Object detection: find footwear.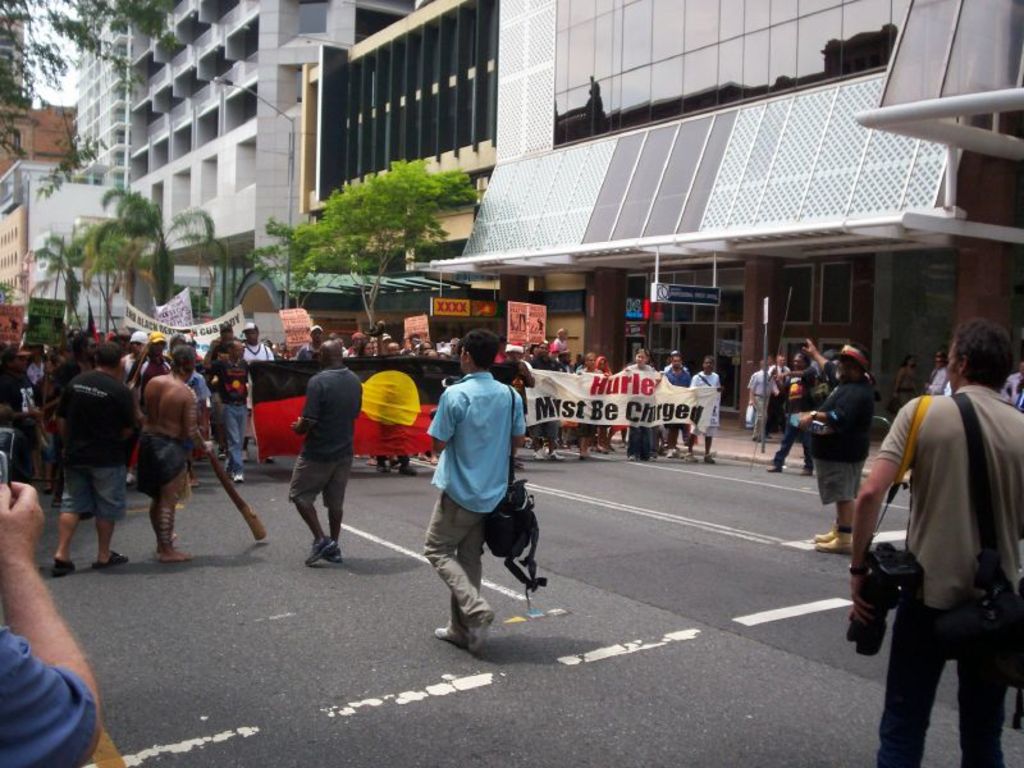
[left=393, top=466, right=410, bottom=475].
